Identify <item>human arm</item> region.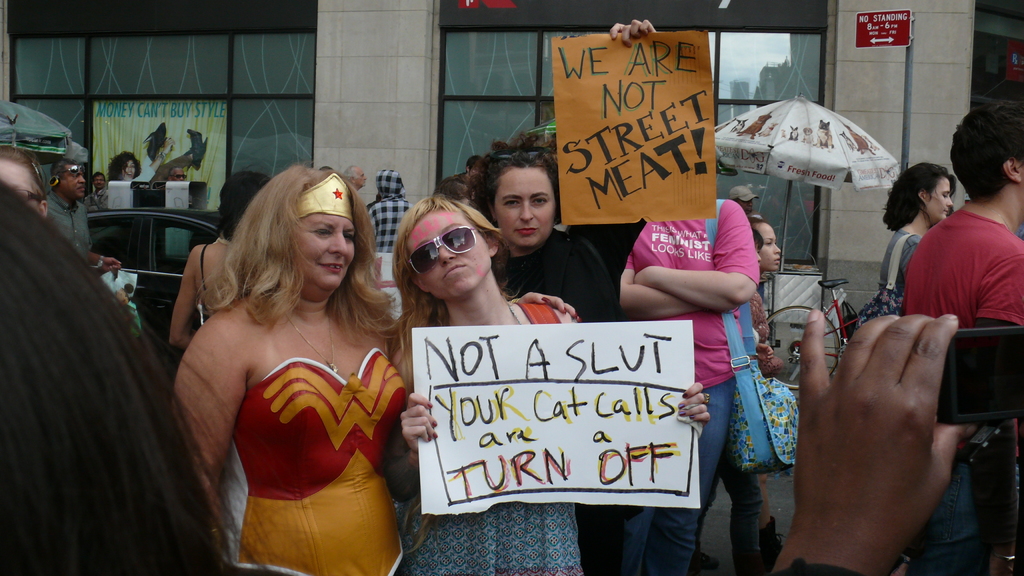
Region: pyautogui.locateOnScreen(757, 335, 783, 377).
